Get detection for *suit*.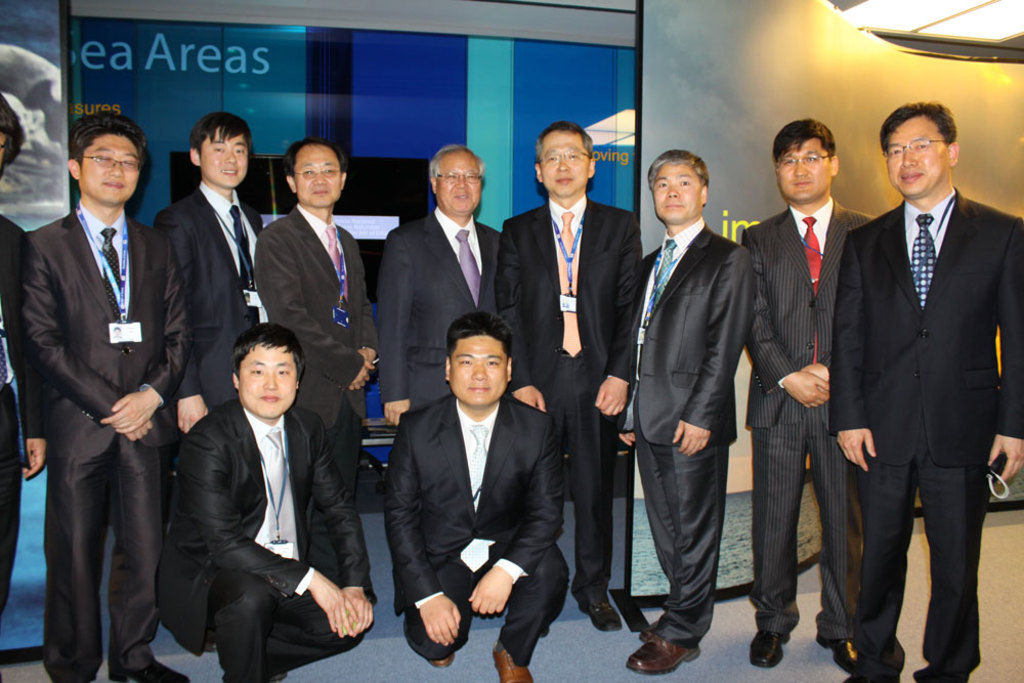
Detection: left=146, top=389, right=377, bottom=682.
